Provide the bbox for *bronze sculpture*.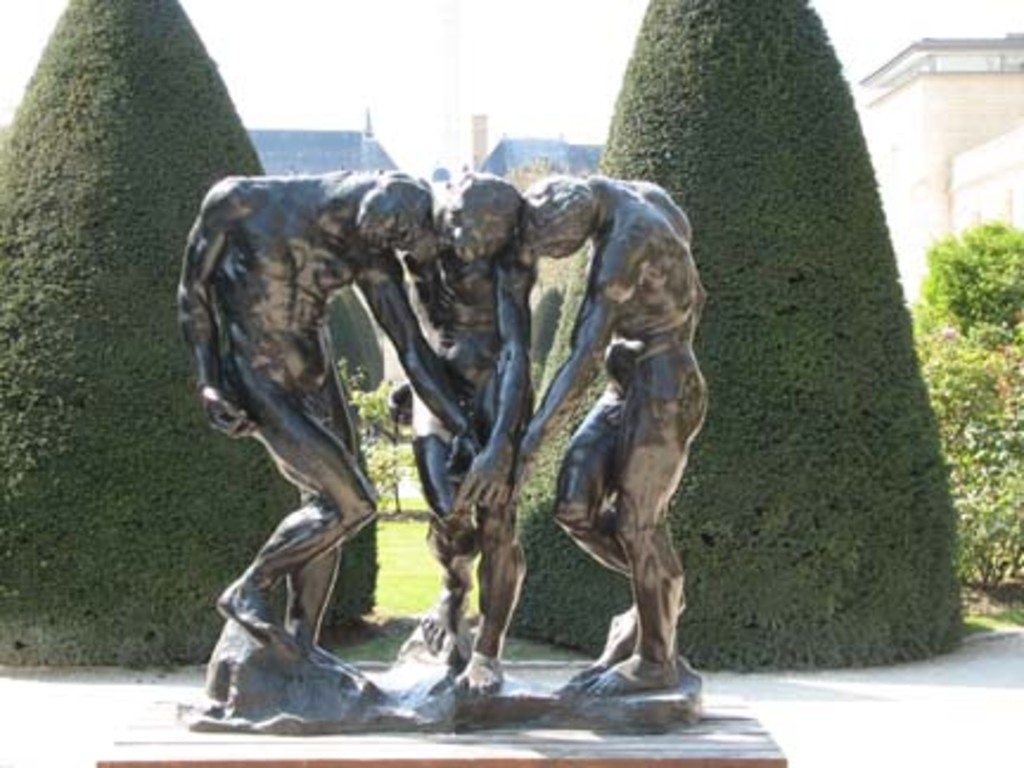
BBox(175, 161, 718, 730).
